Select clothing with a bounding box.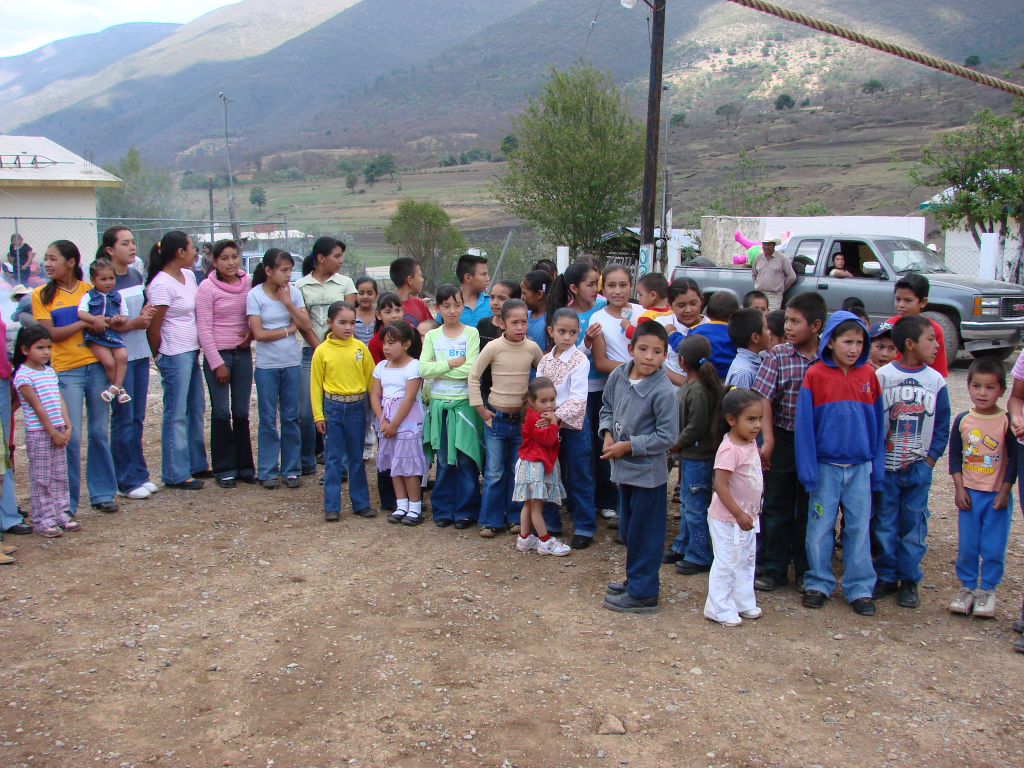
(246,273,308,482).
